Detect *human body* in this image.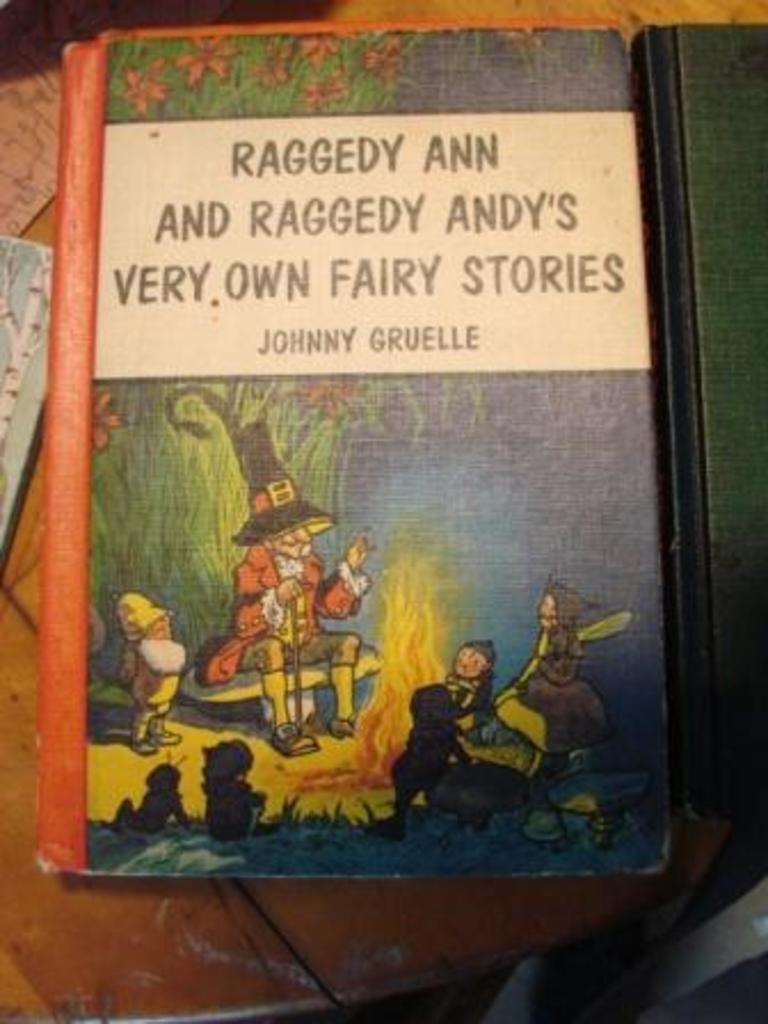
Detection: 446/672/485/745.
